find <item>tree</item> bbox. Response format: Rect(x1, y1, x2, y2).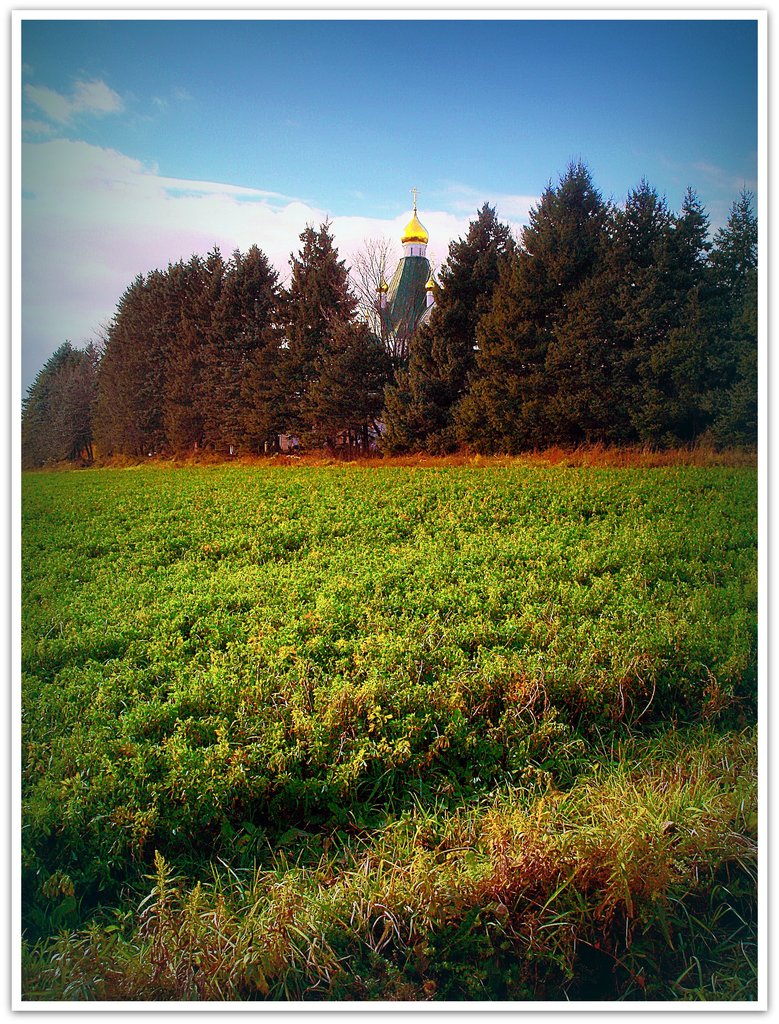
Rect(408, 200, 530, 350).
